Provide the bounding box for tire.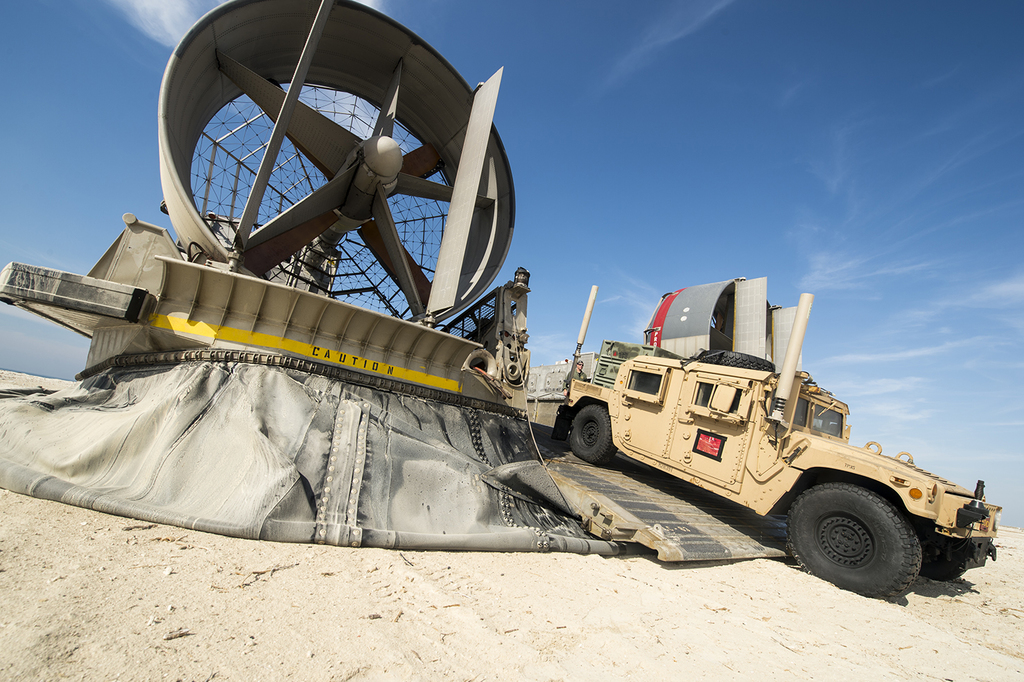
pyautogui.locateOnScreen(785, 485, 919, 600).
